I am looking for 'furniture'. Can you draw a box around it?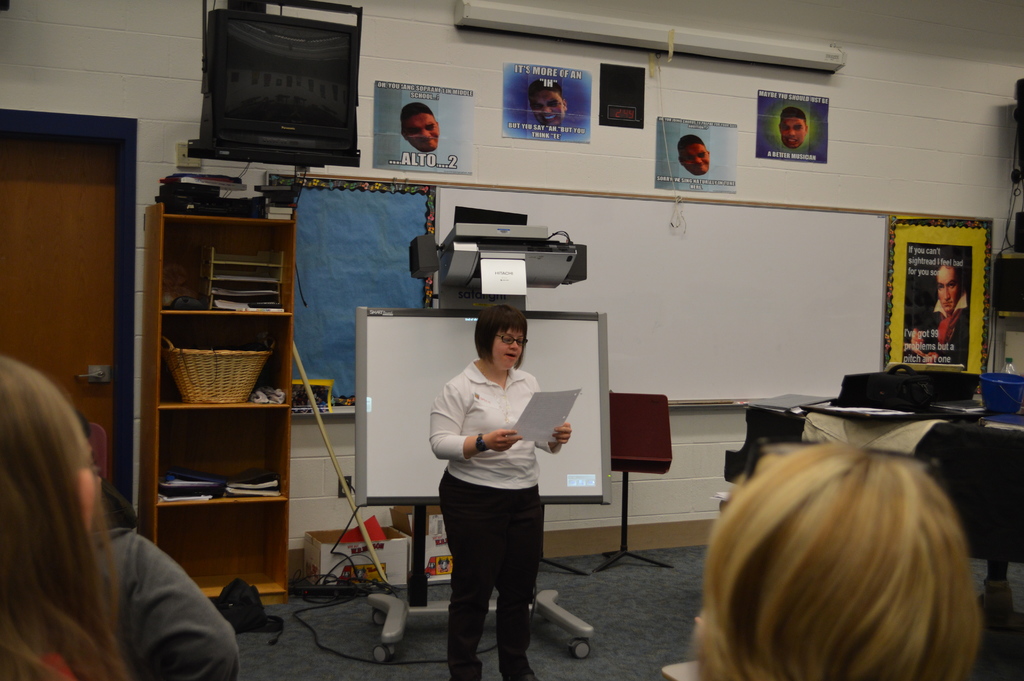
Sure, the bounding box is region(662, 659, 701, 680).
